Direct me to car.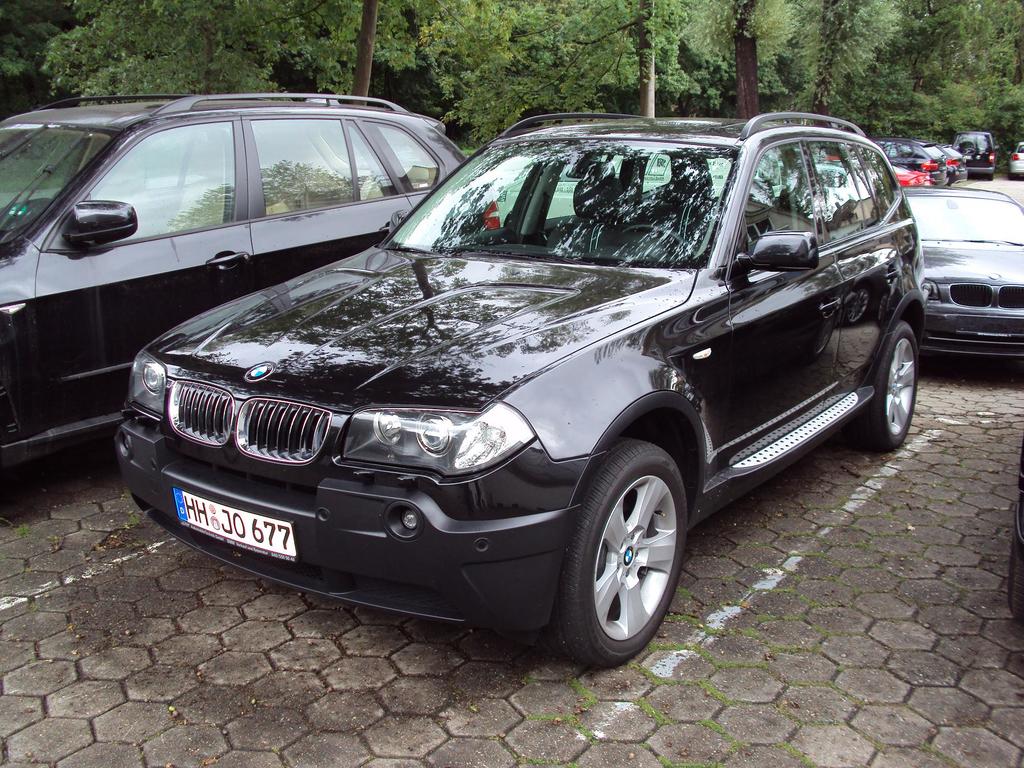
Direction: (100,112,934,660).
